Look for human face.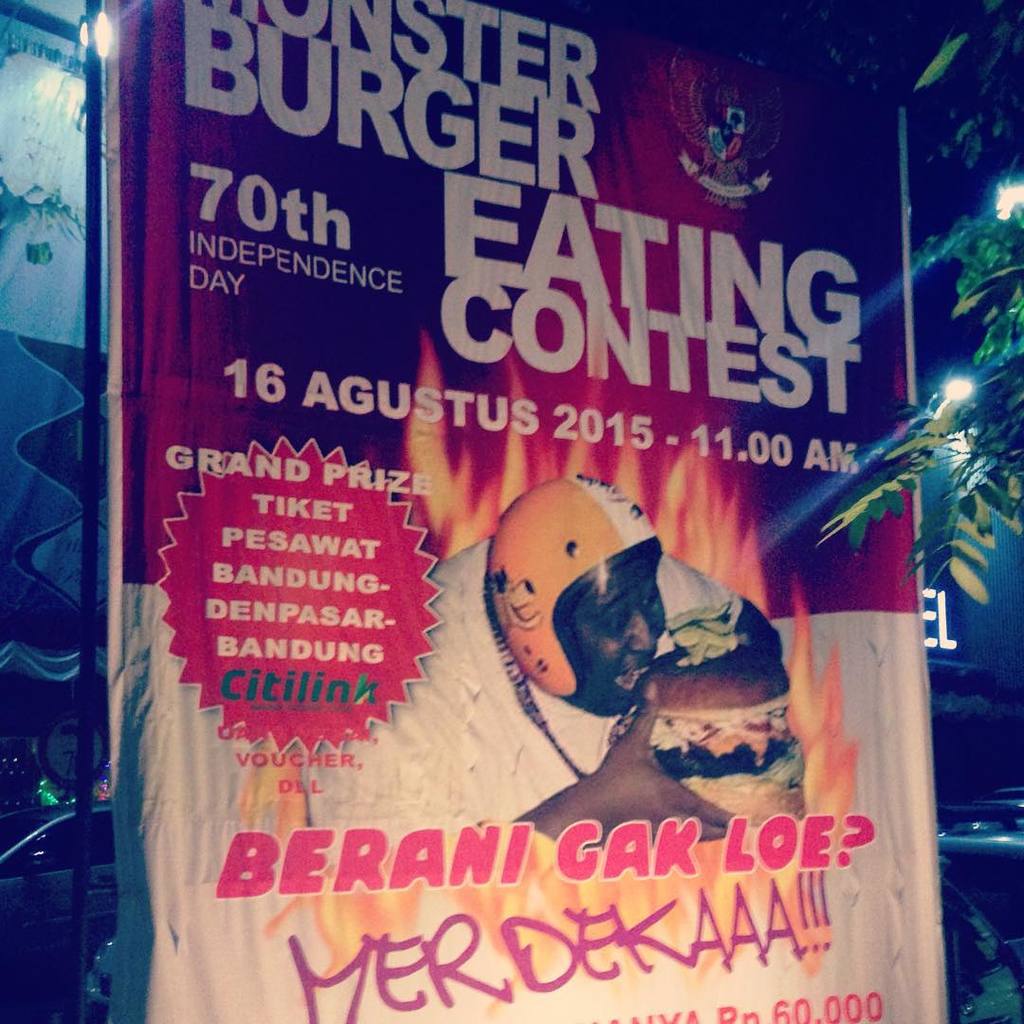
Found: left=582, top=594, right=667, bottom=716.
